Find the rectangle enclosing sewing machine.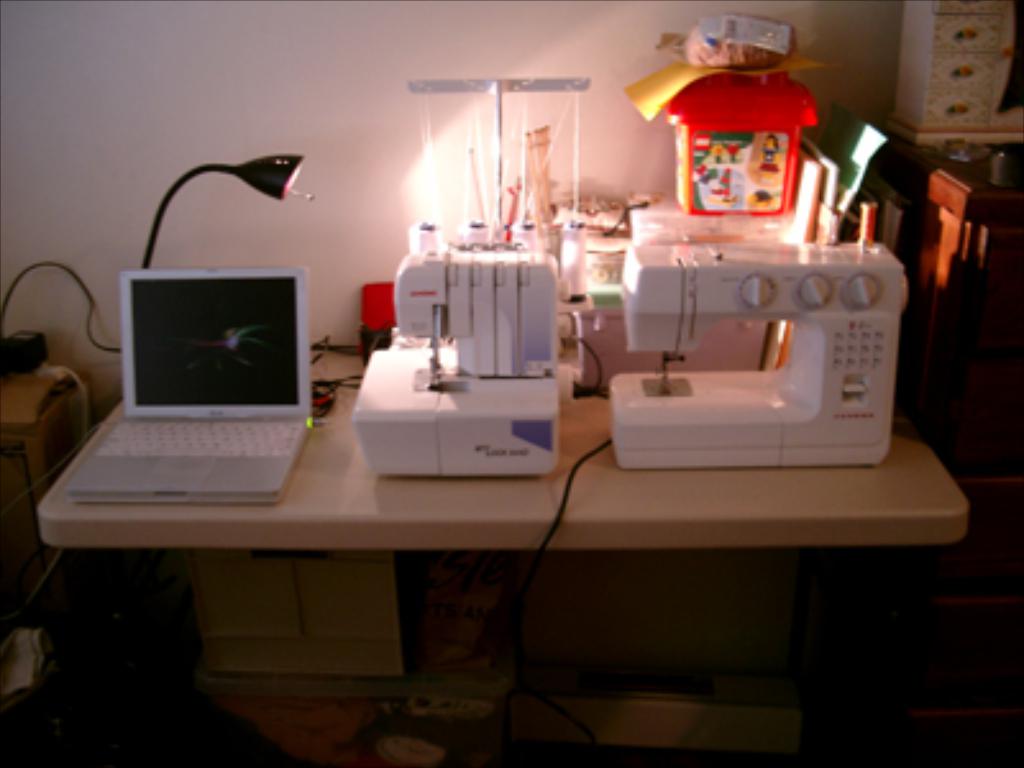
box(348, 218, 556, 476).
